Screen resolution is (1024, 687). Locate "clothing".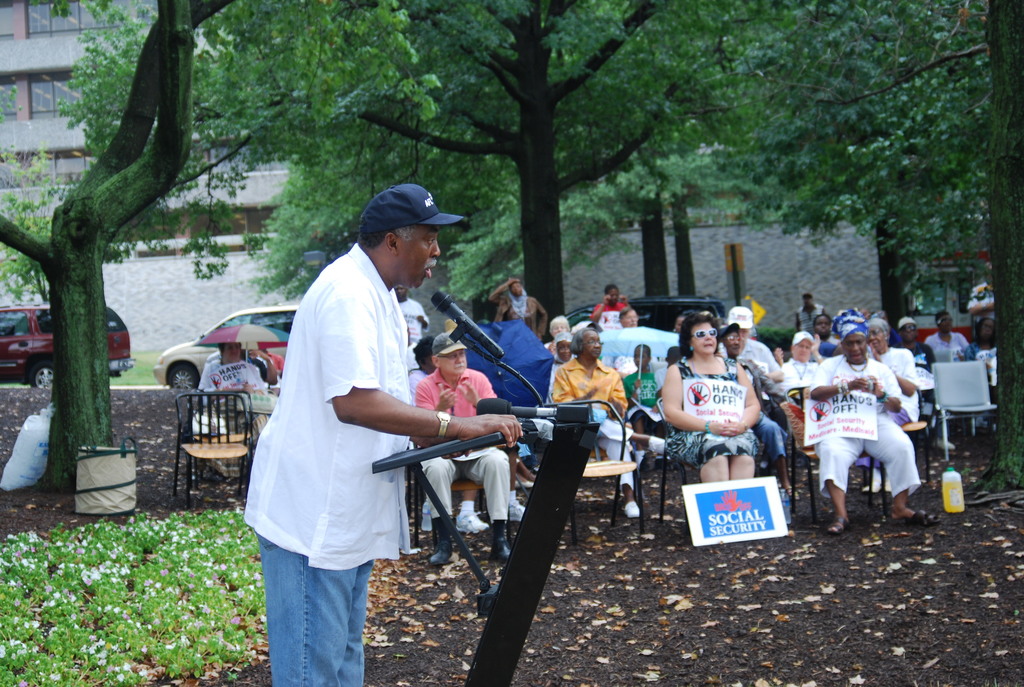
(811,352,918,497).
